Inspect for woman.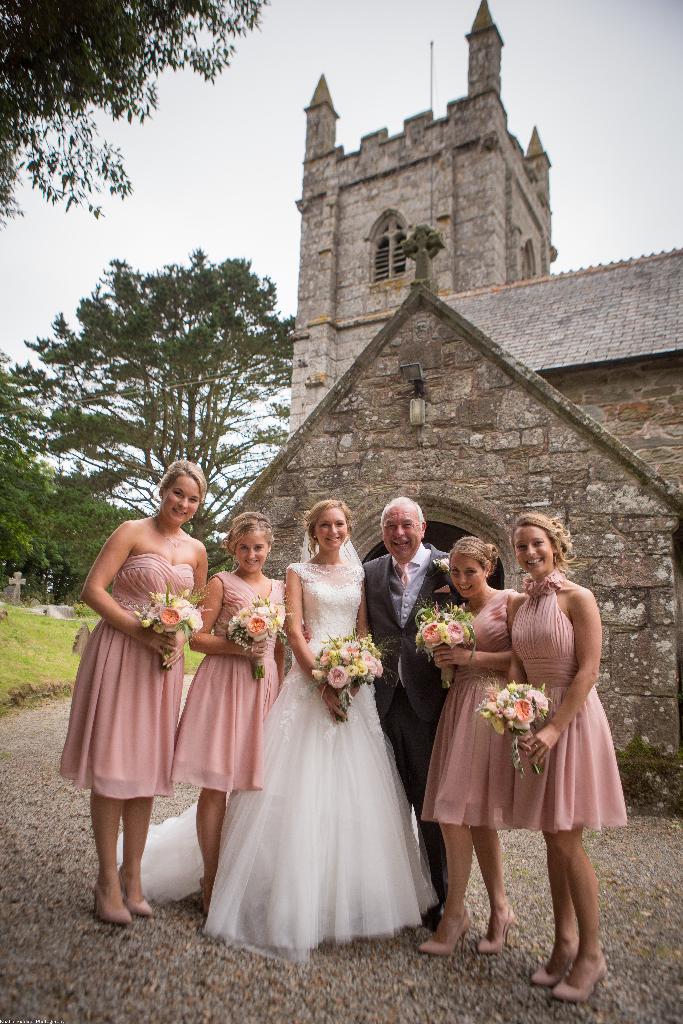
Inspection: x1=411 y1=532 x2=518 y2=959.
